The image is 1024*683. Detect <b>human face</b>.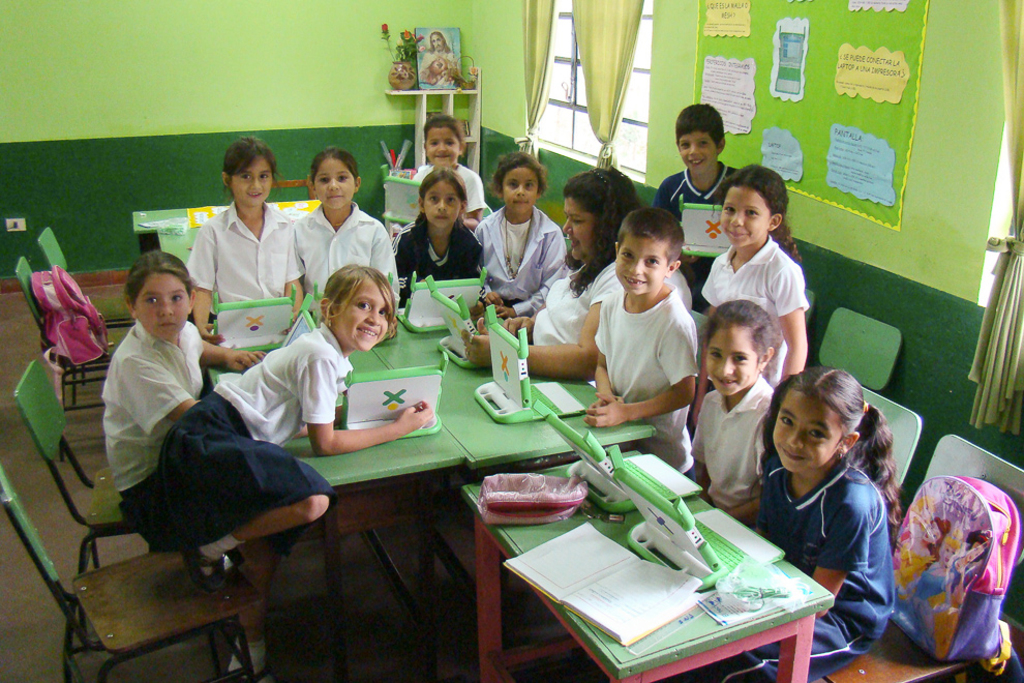
Detection: region(943, 548, 957, 563).
